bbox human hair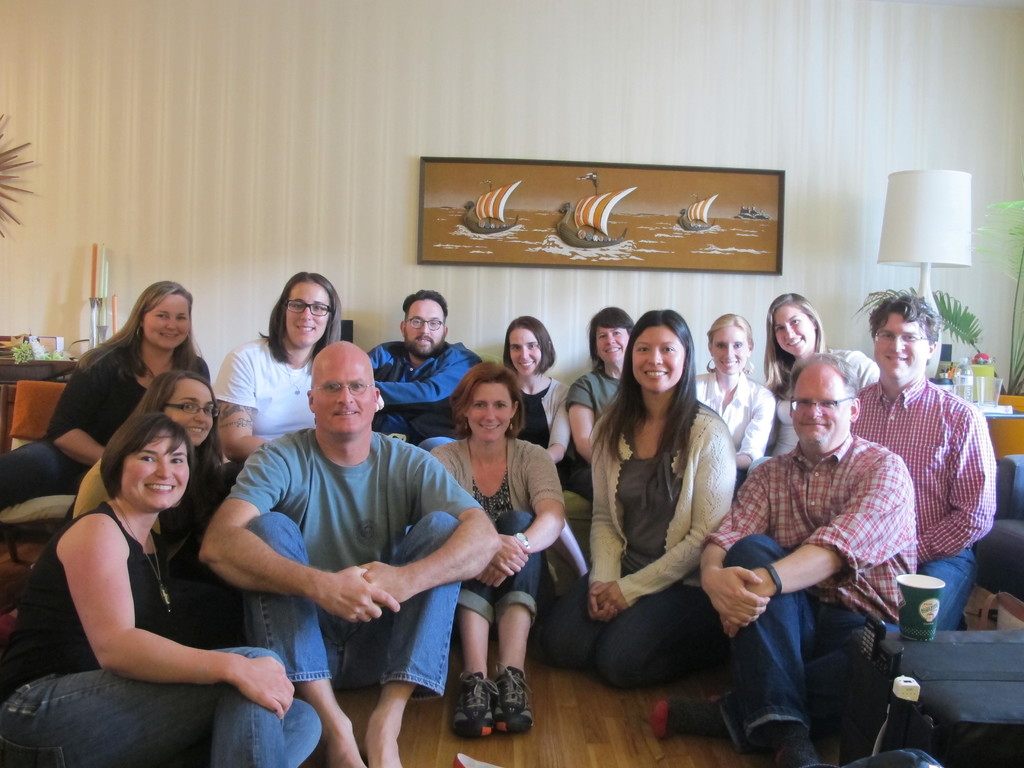
detection(247, 280, 335, 368)
